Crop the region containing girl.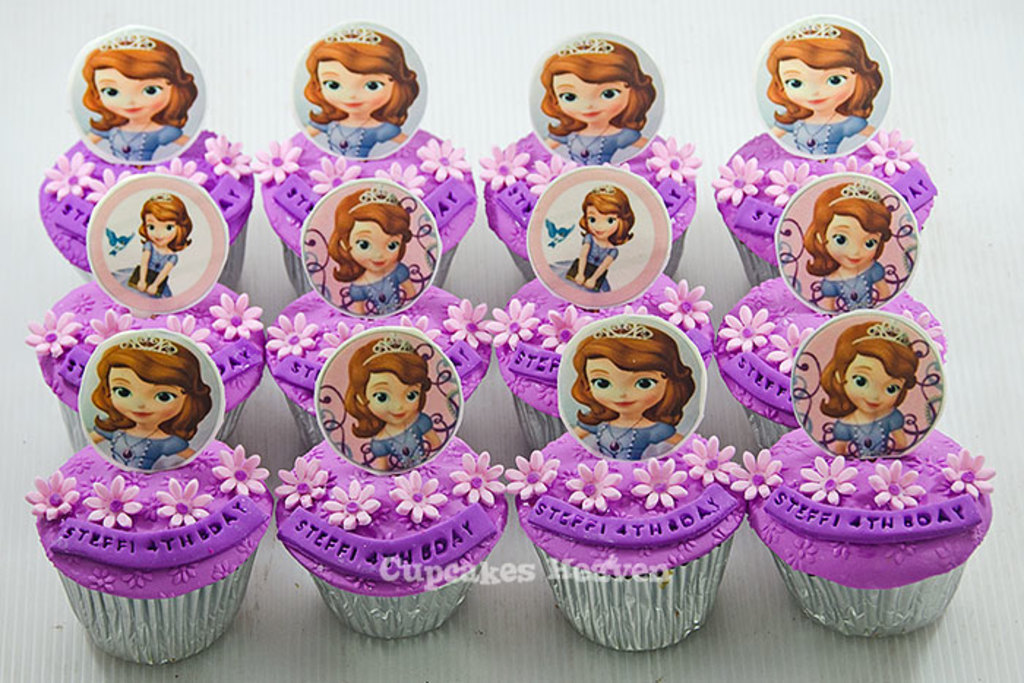
Crop region: rect(326, 183, 414, 310).
